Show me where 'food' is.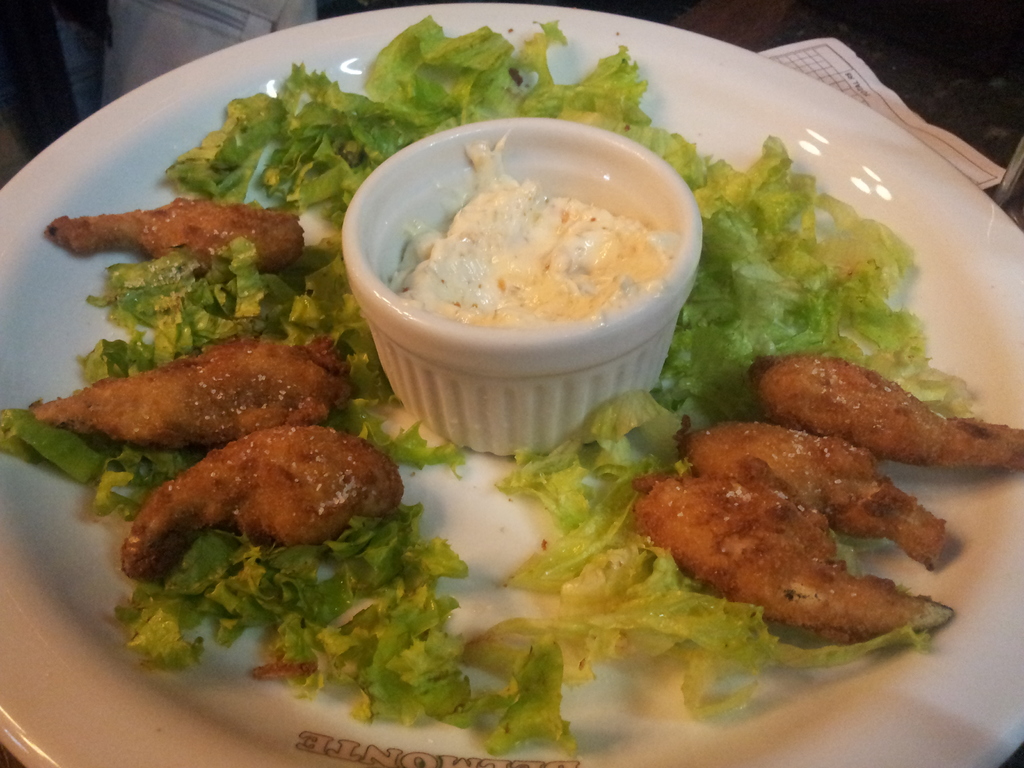
'food' is at box=[678, 417, 947, 567].
